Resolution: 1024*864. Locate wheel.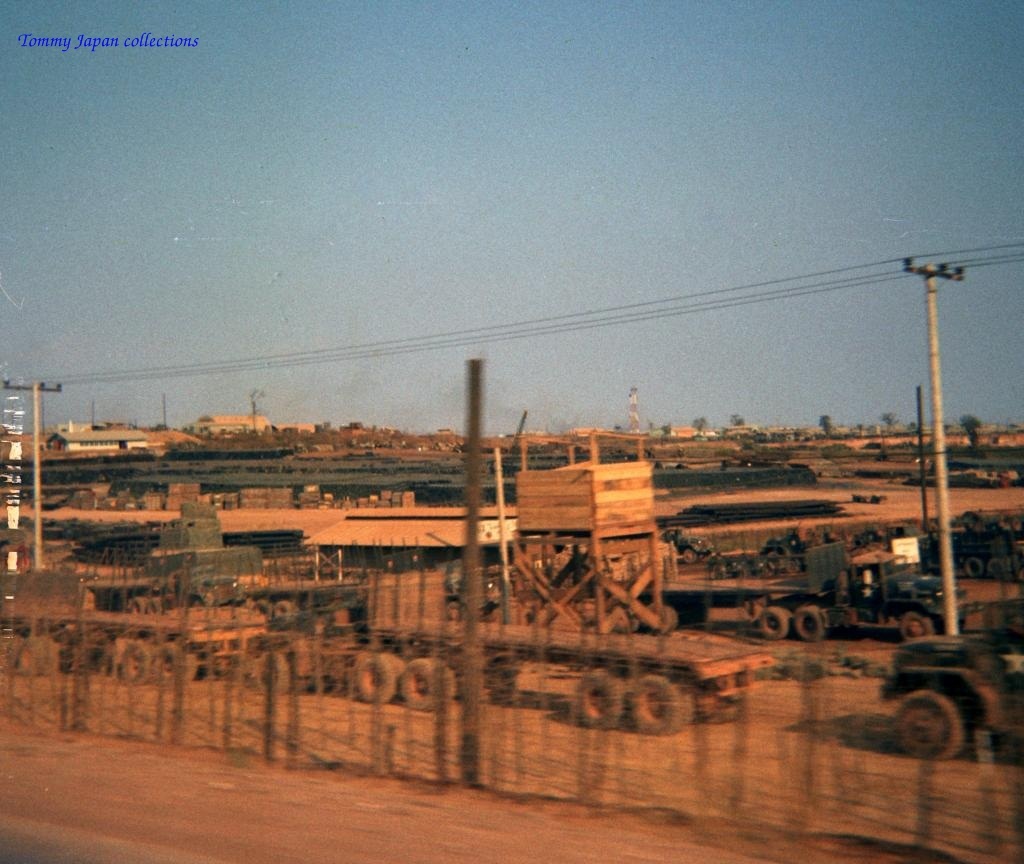
region(578, 669, 620, 727).
